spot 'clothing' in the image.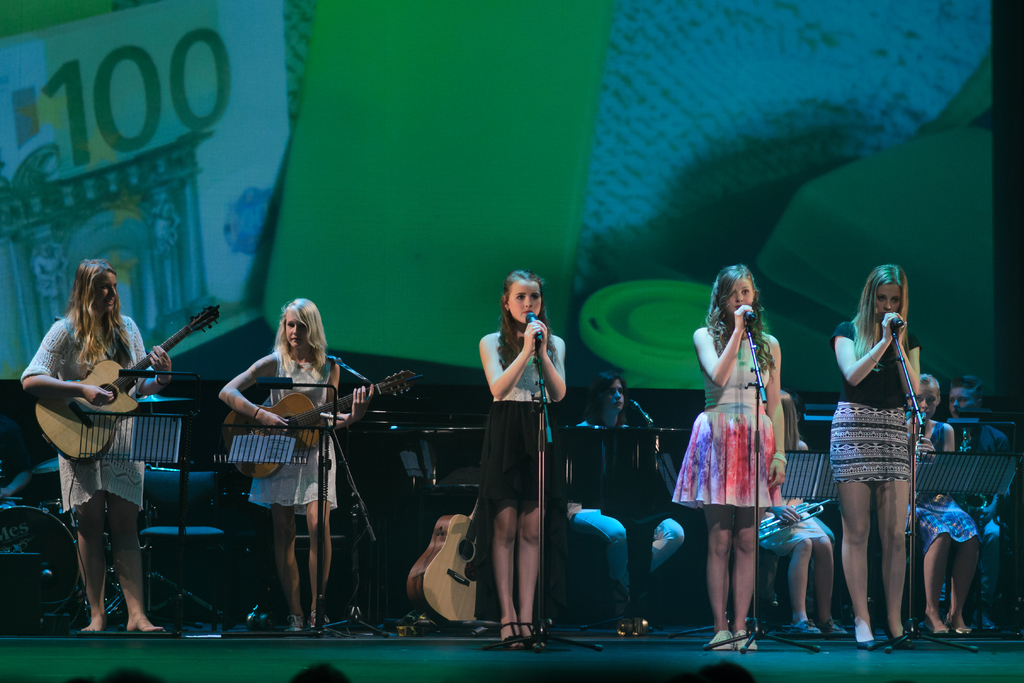
'clothing' found at [x1=252, y1=352, x2=341, y2=511].
